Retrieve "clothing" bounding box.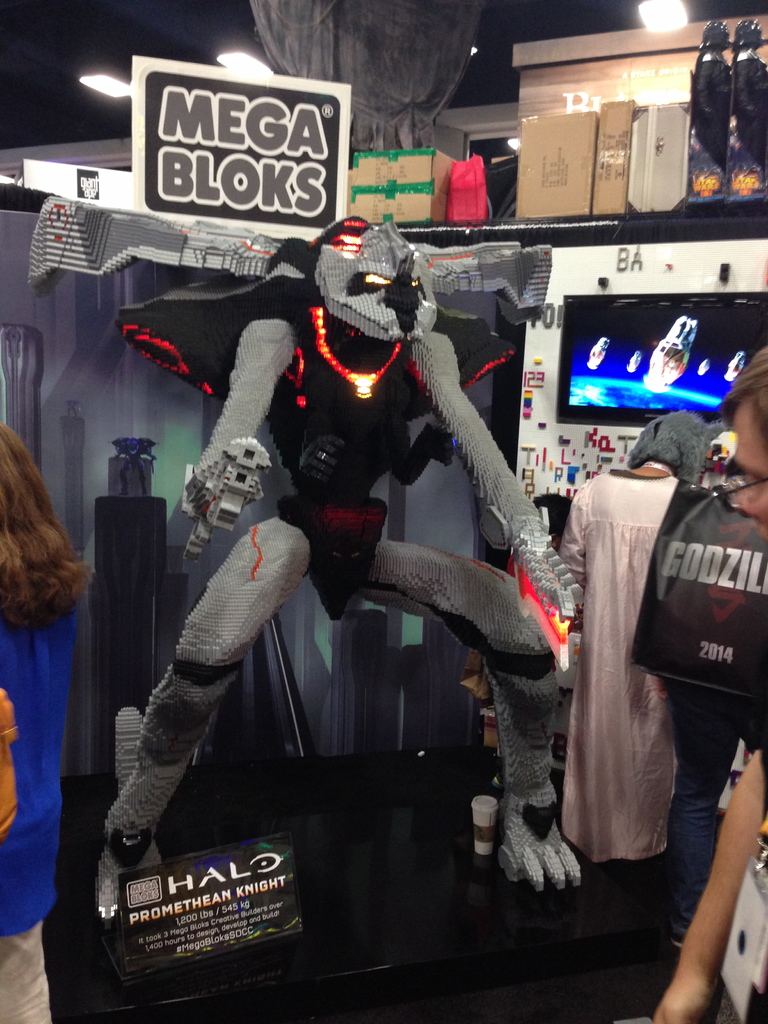
Bounding box: detection(0, 596, 82, 1023).
